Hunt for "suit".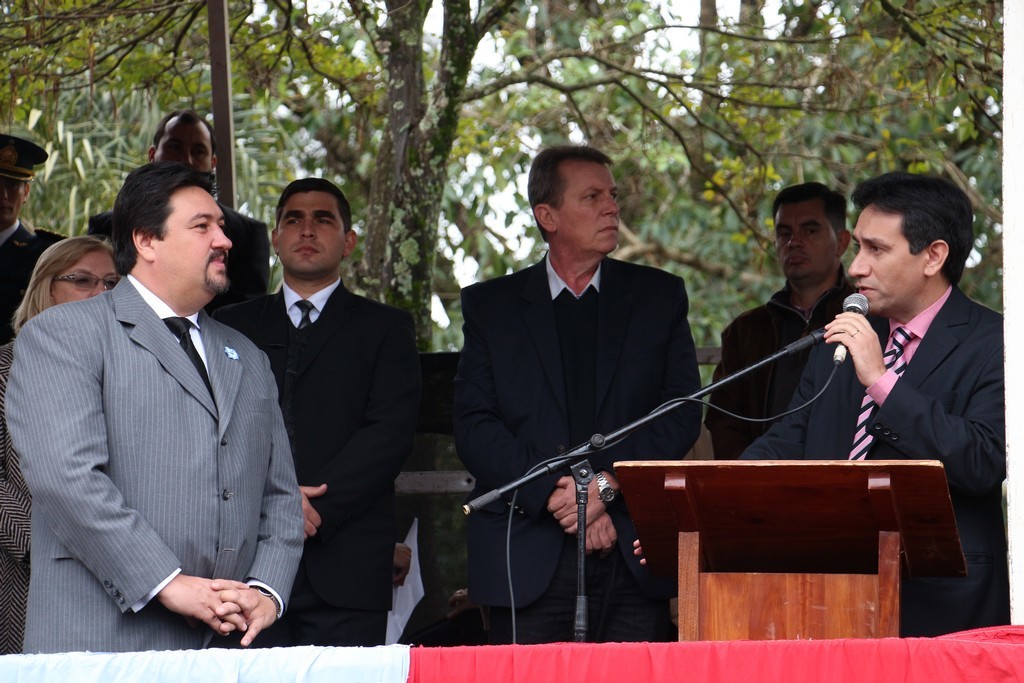
Hunted down at x1=24 y1=163 x2=304 y2=666.
